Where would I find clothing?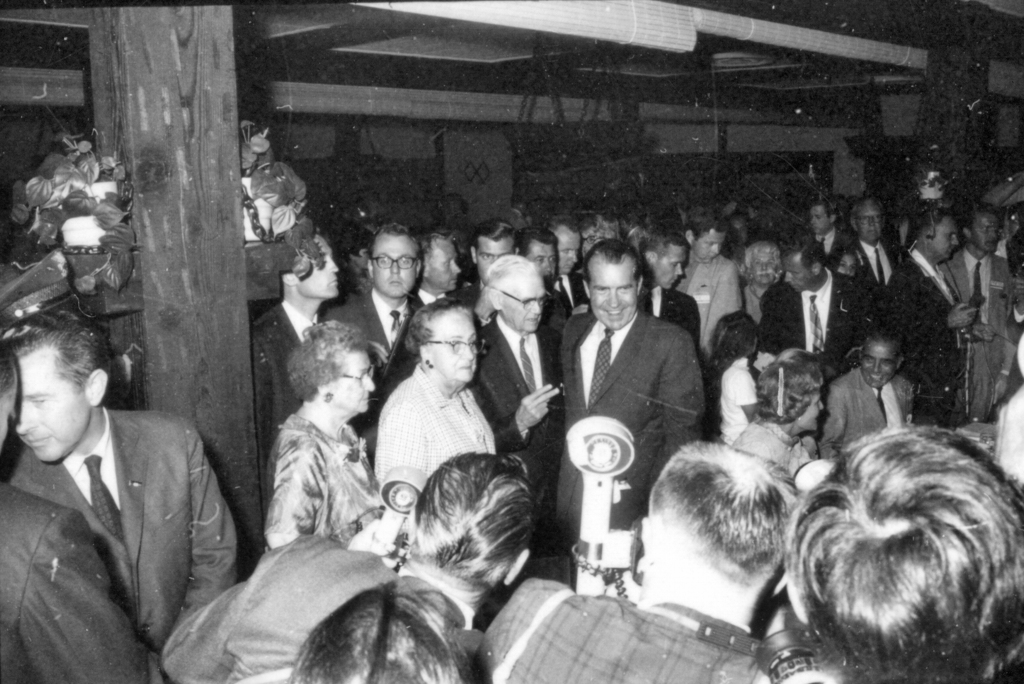
At {"x1": 720, "y1": 361, "x2": 762, "y2": 447}.
